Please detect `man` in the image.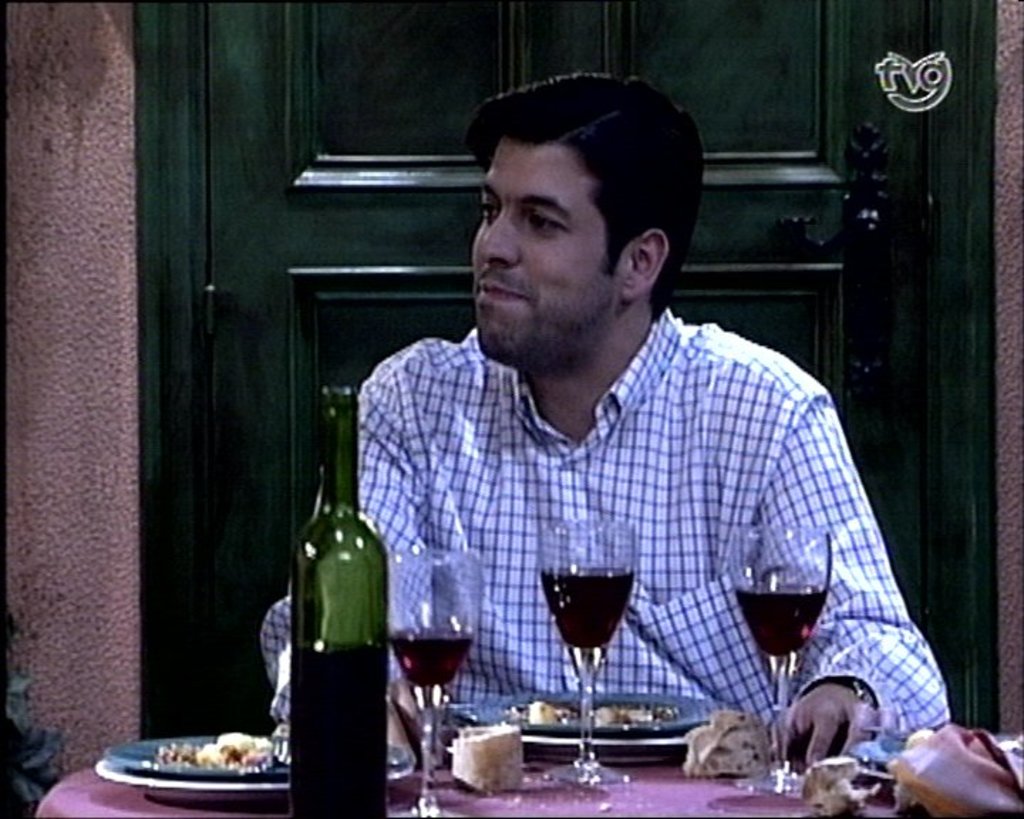
bbox=(290, 115, 934, 772).
